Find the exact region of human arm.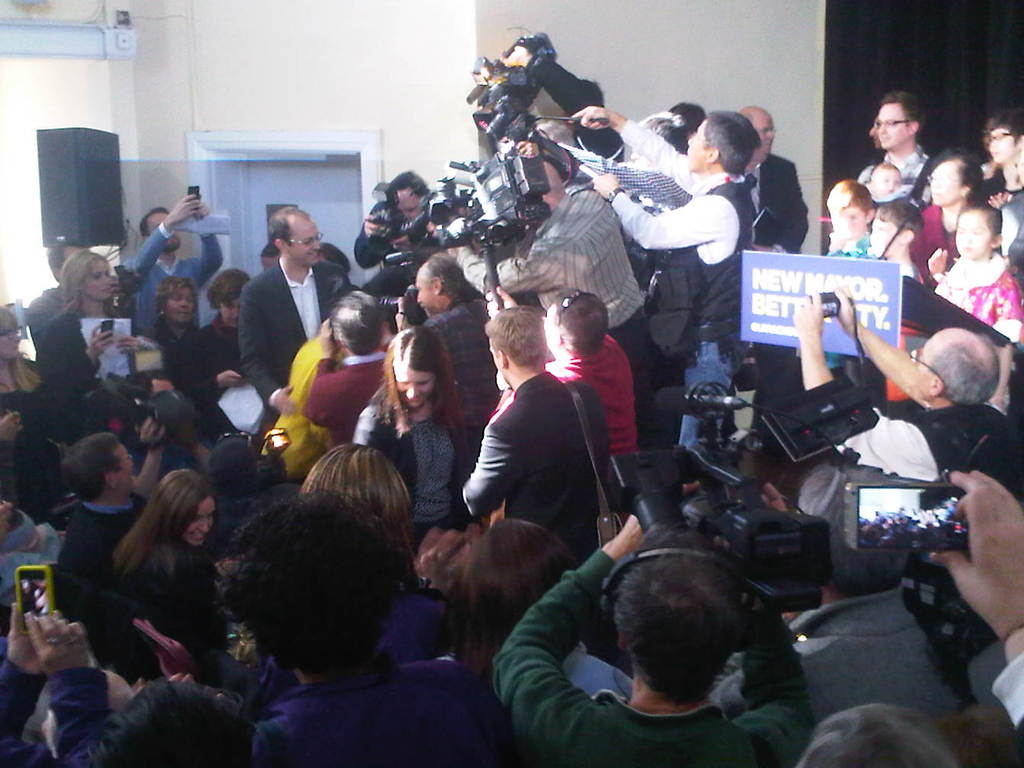
Exact region: 926,458,1023,743.
